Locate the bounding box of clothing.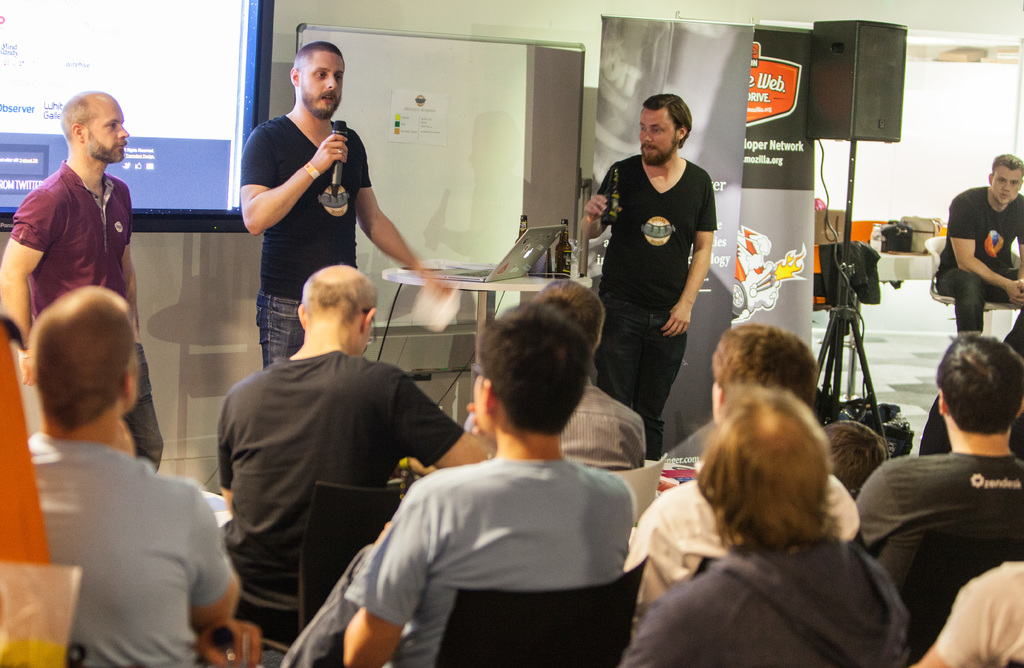
Bounding box: 635/473/867/611.
